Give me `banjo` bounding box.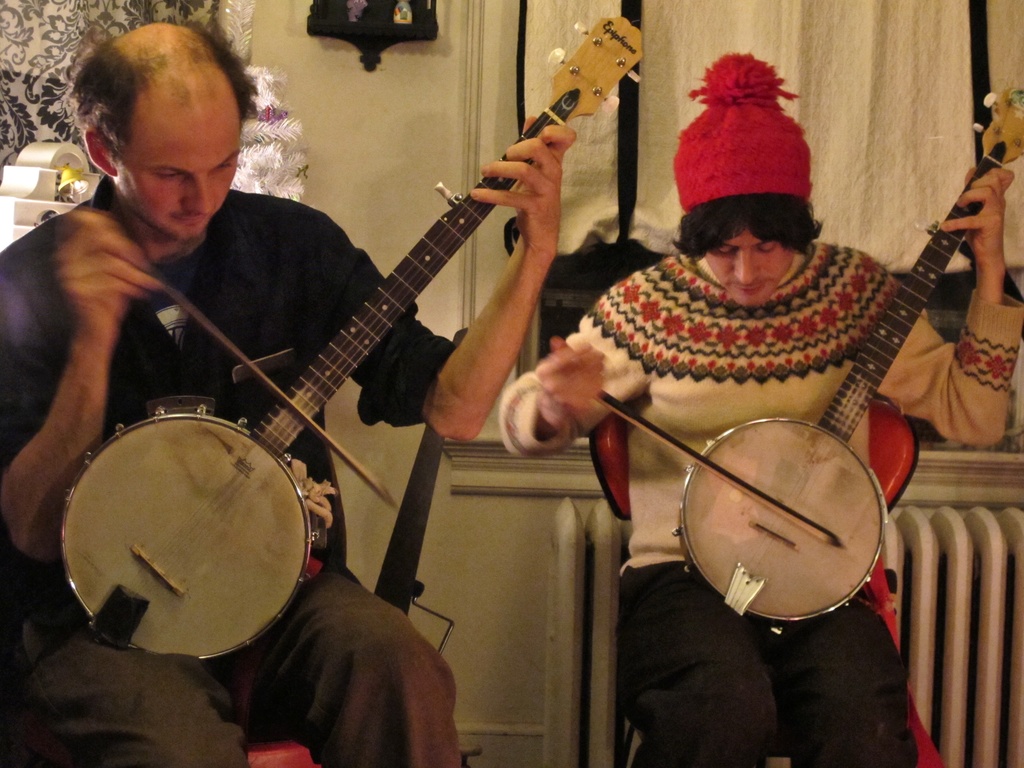
[left=61, top=13, right=644, bottom=659].
